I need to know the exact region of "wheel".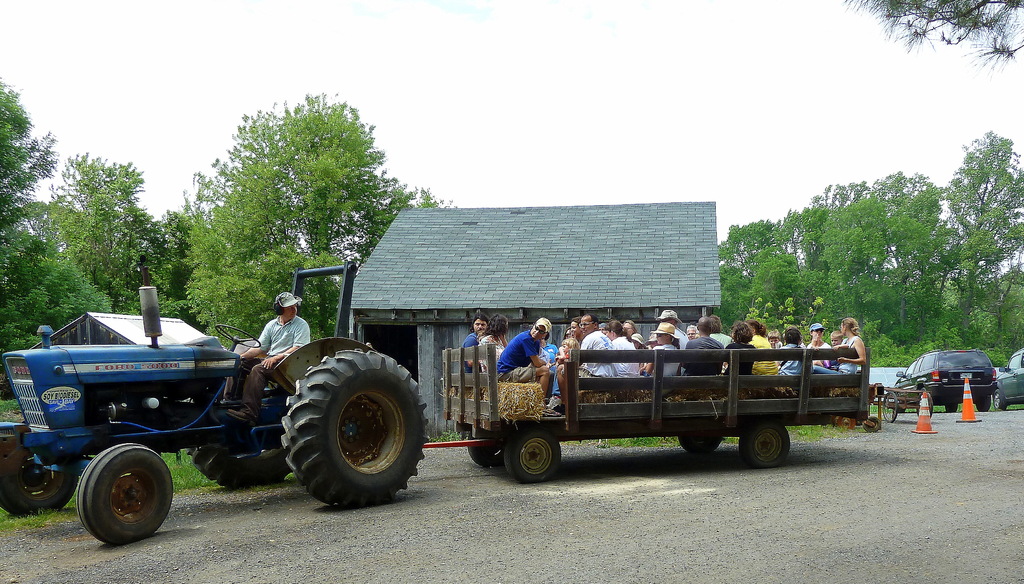
Region: (677, 432, 723, 458).
